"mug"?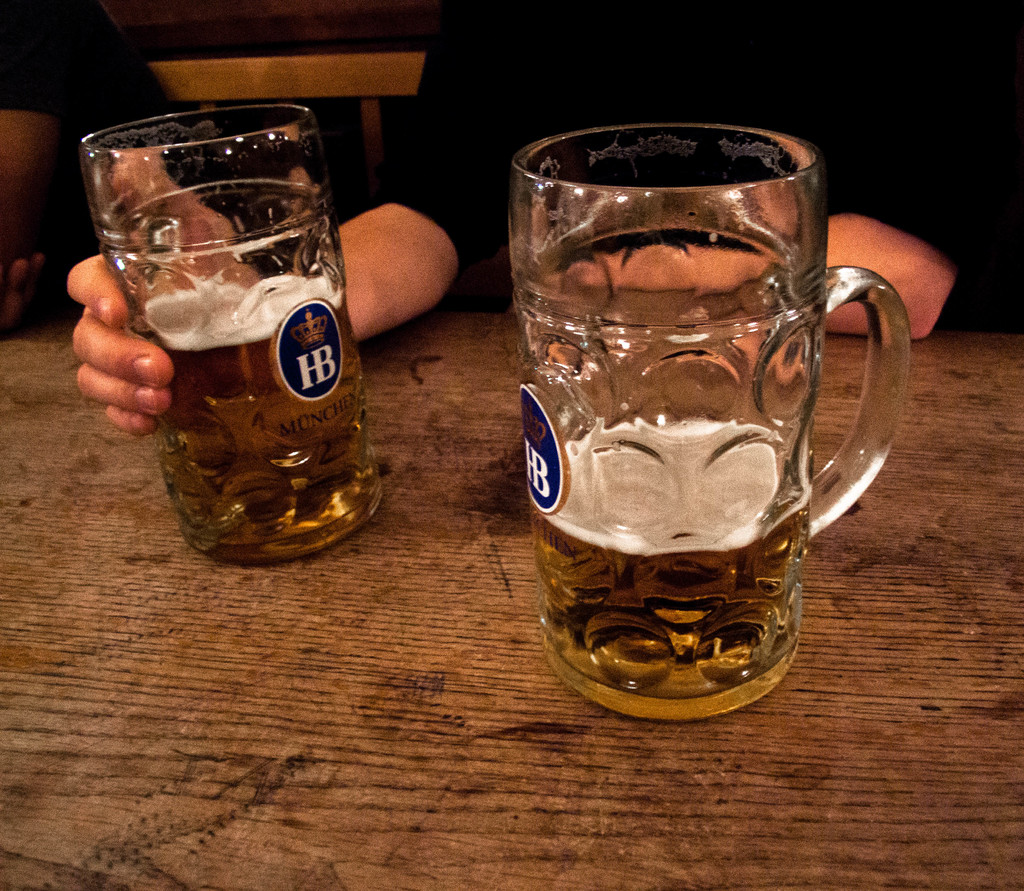
76:108:385:563
